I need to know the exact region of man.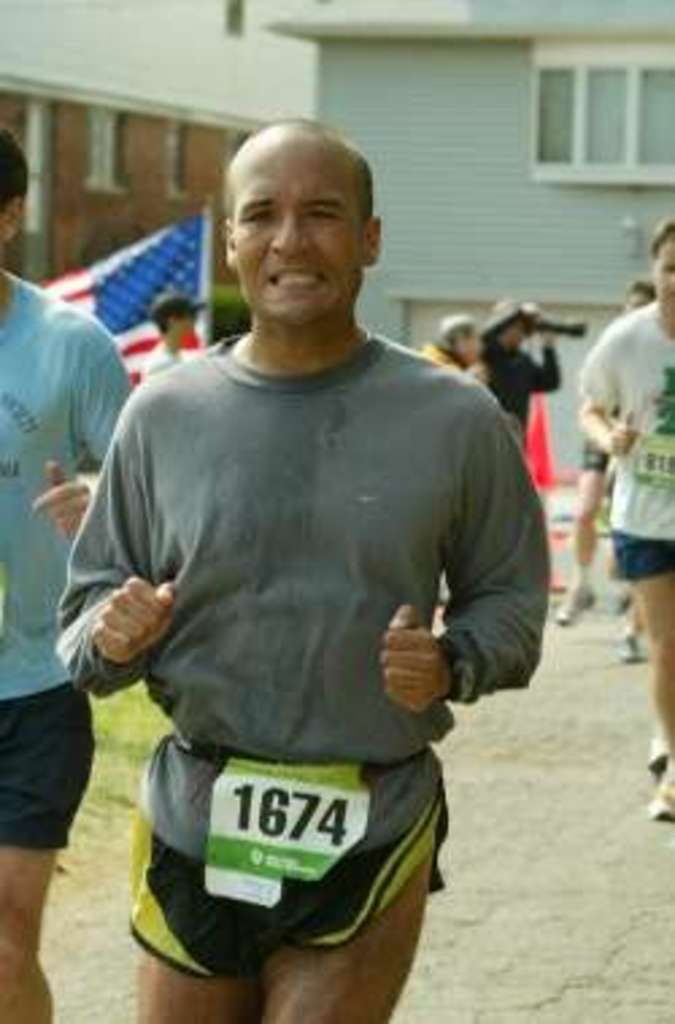
Region: region(57, 108, 559, 1021).
